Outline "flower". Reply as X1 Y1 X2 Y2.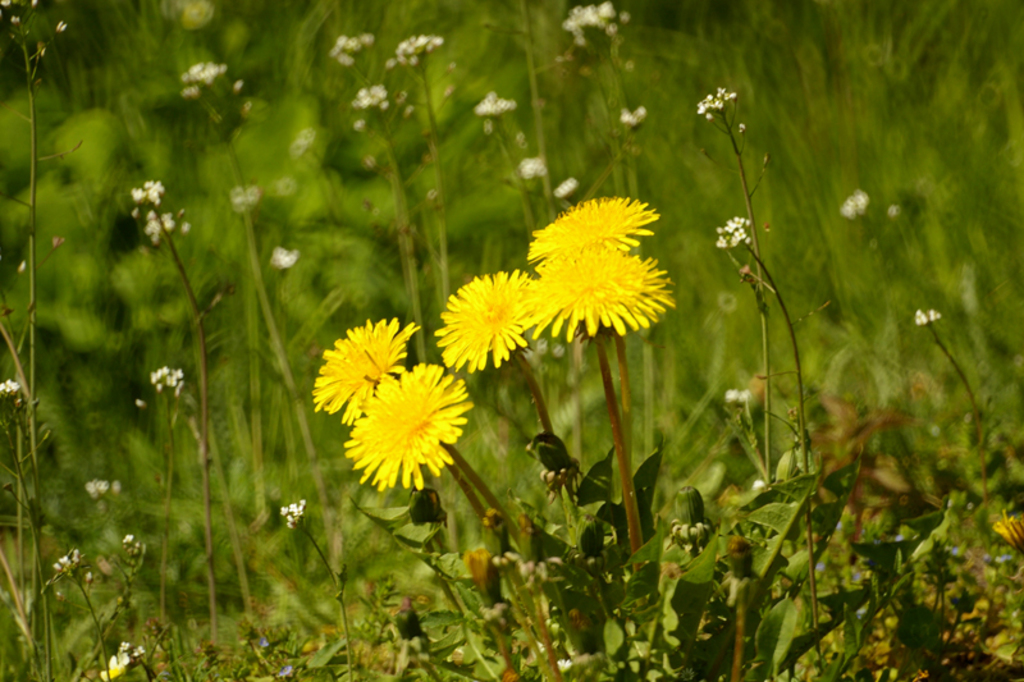
335 351 470 496.
